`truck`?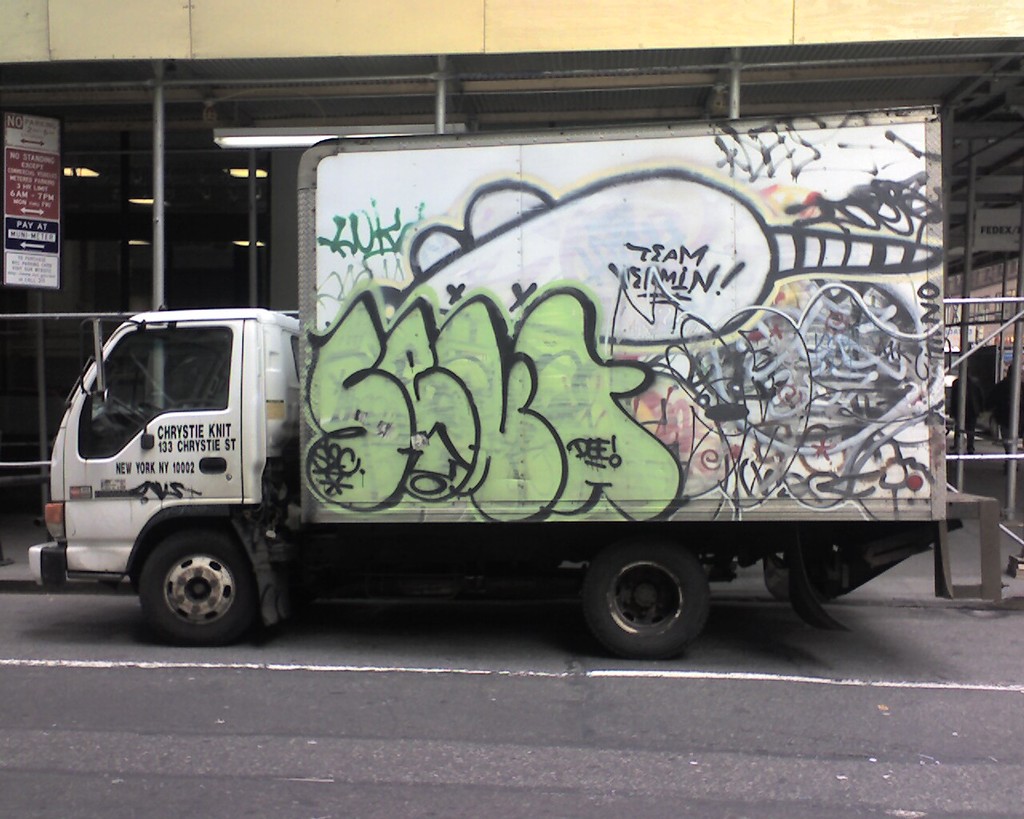
detection(44, 156, 964, 676)
